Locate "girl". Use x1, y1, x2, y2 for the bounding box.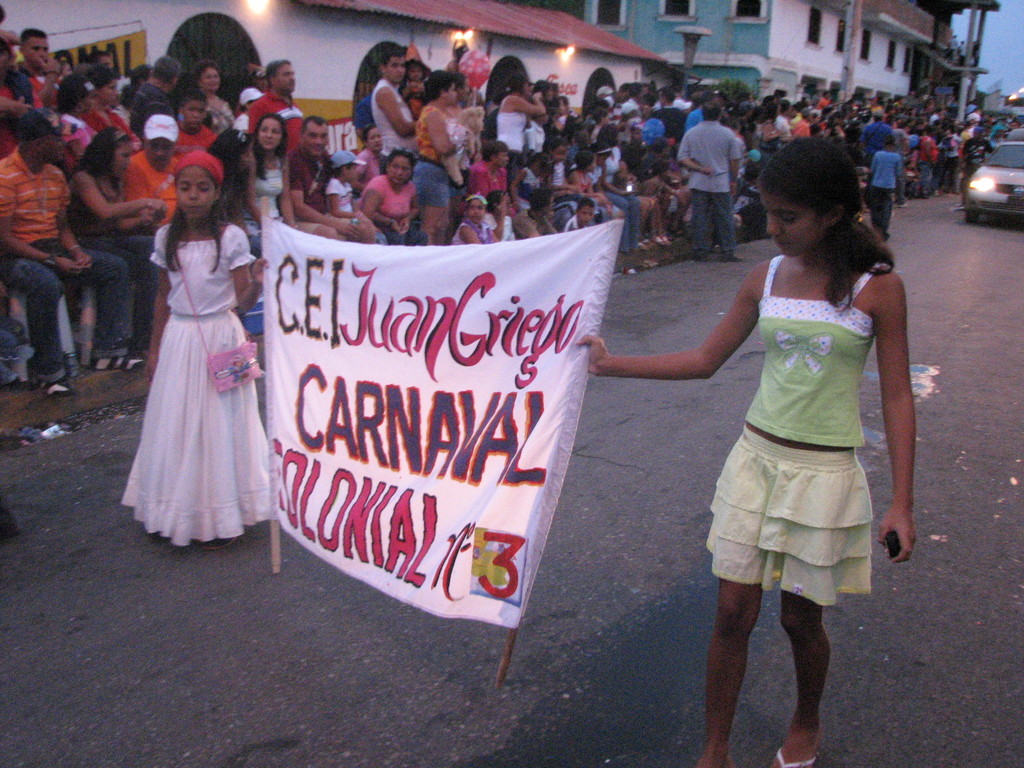
122, 152, 276, 551.
